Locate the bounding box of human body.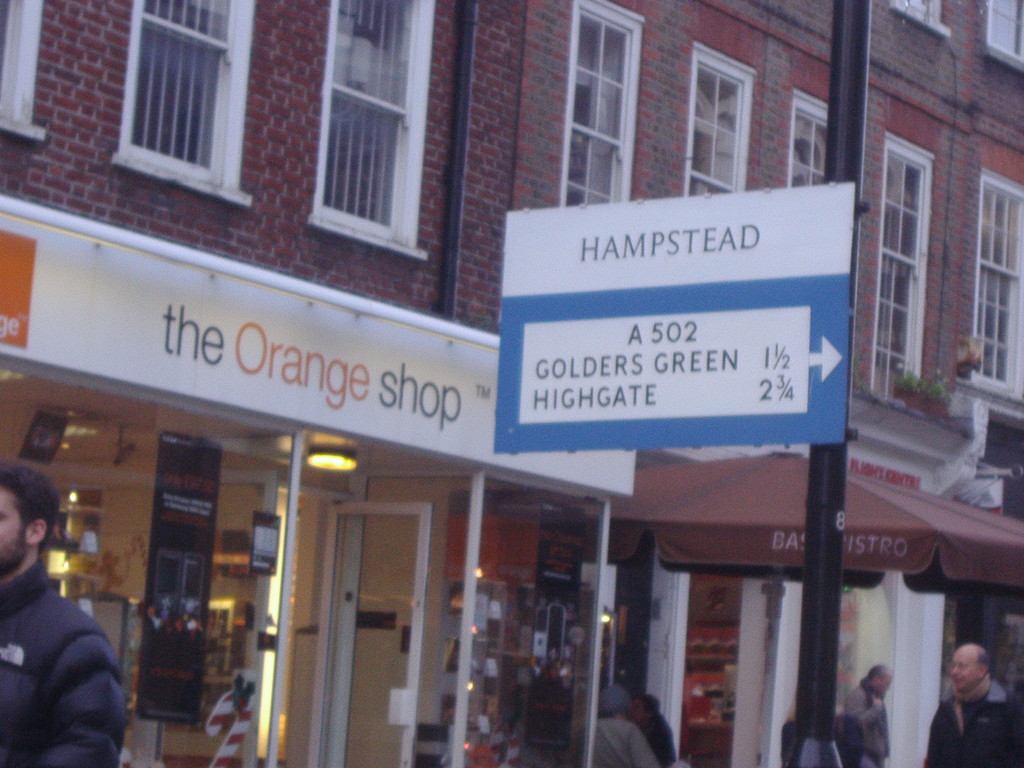
Bounding box: 849:682:892:767.
